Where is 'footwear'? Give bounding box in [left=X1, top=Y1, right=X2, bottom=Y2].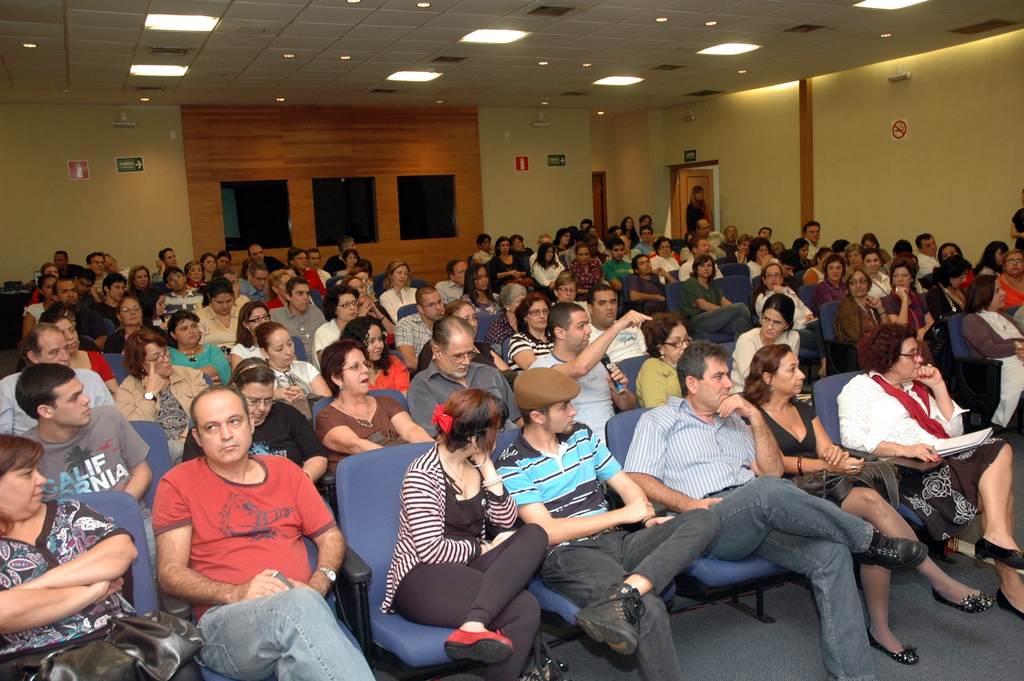
[left=444, top=630, right=525, bottom=664].
